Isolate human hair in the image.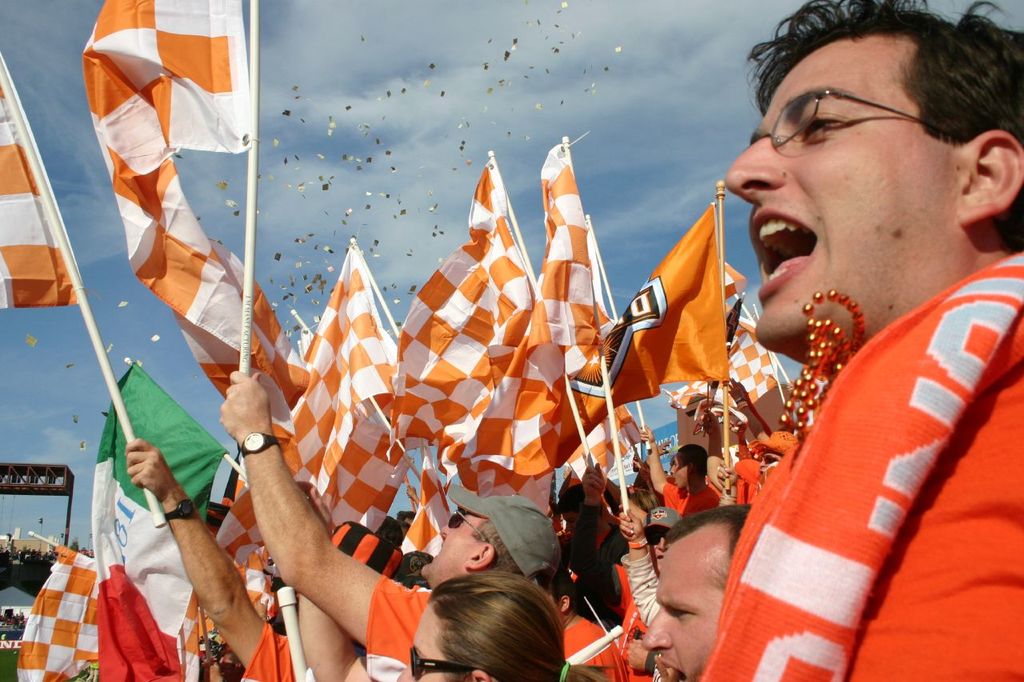
Isolated region: bbox(678, 447, 712, 479).
